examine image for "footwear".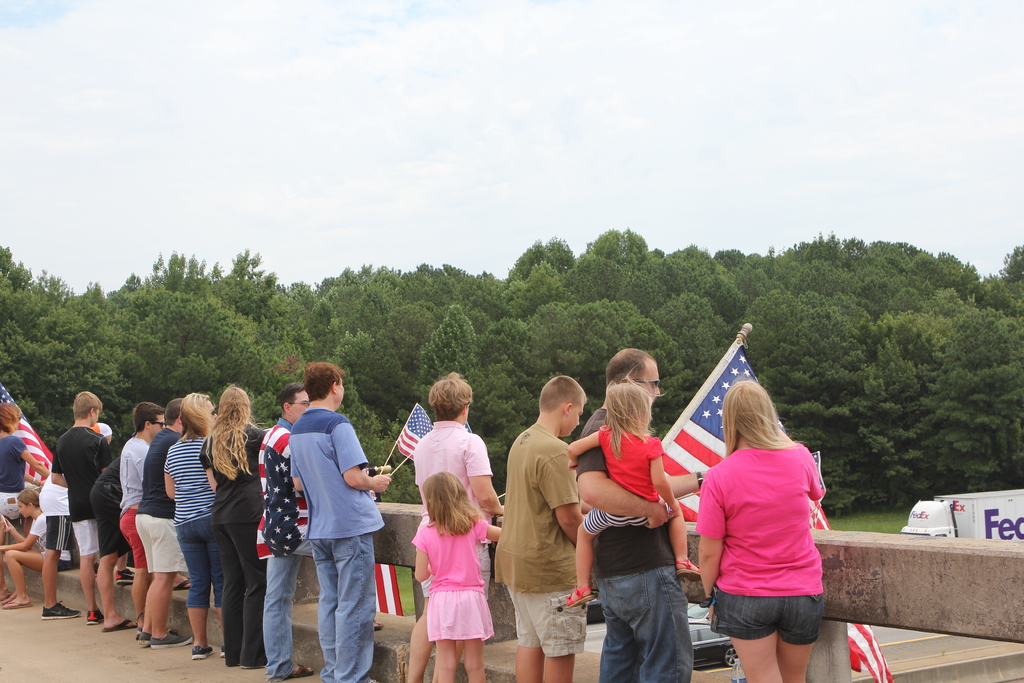
Examination result: (147, 629, 193, 650).
